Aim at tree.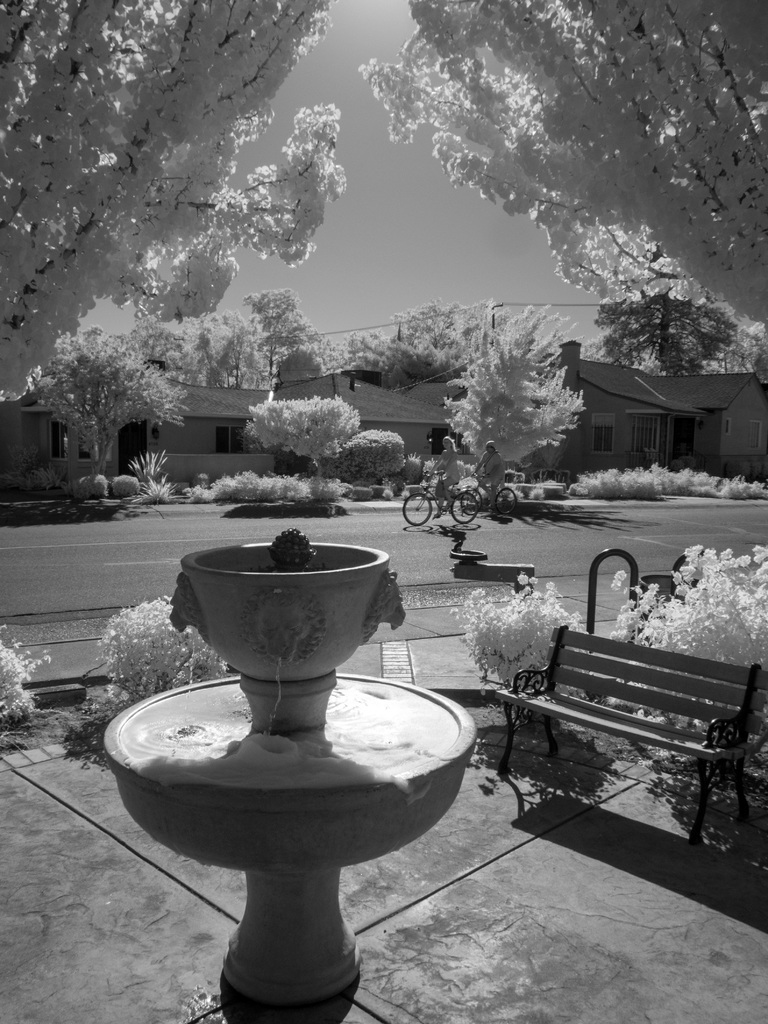
Aimed at x1=448 y1=300 x2=586 y2=476.
